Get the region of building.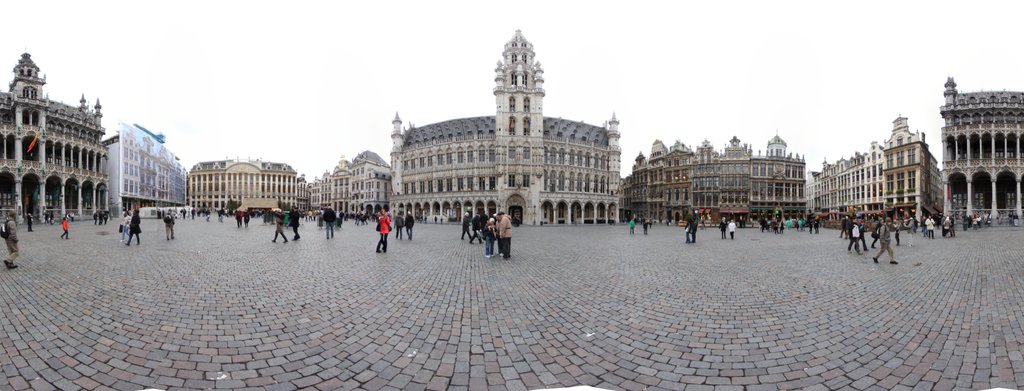
bbox=(940, 81, 1023, 228).
